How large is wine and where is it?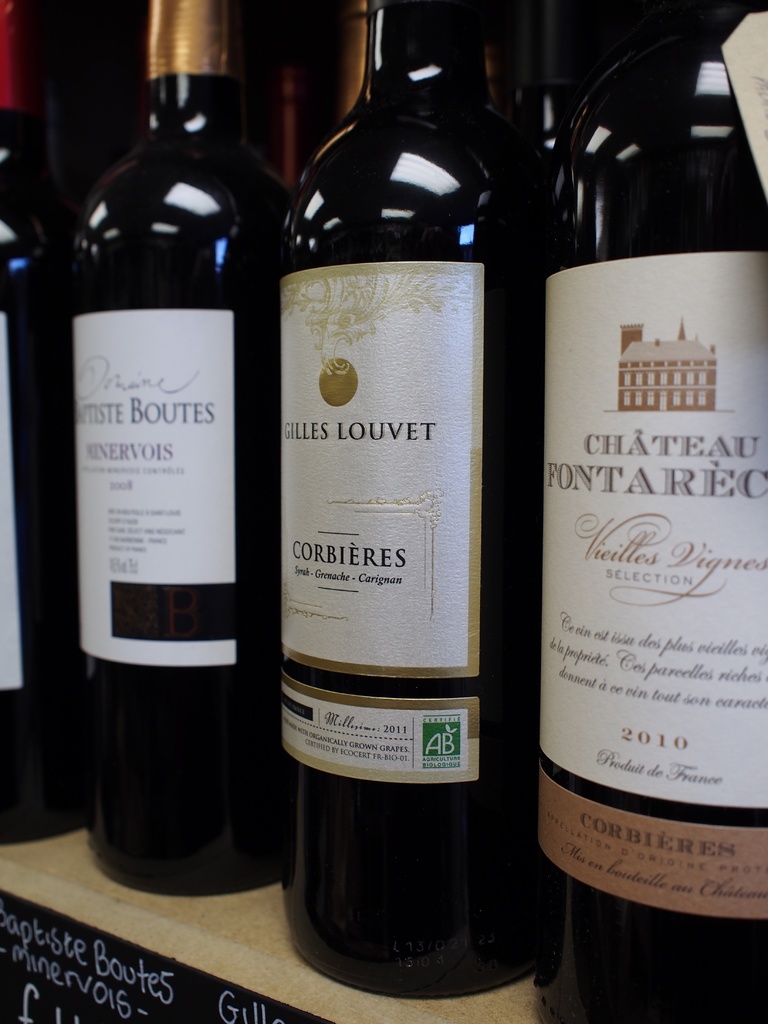
Bounding box: (275,53,323,195).
